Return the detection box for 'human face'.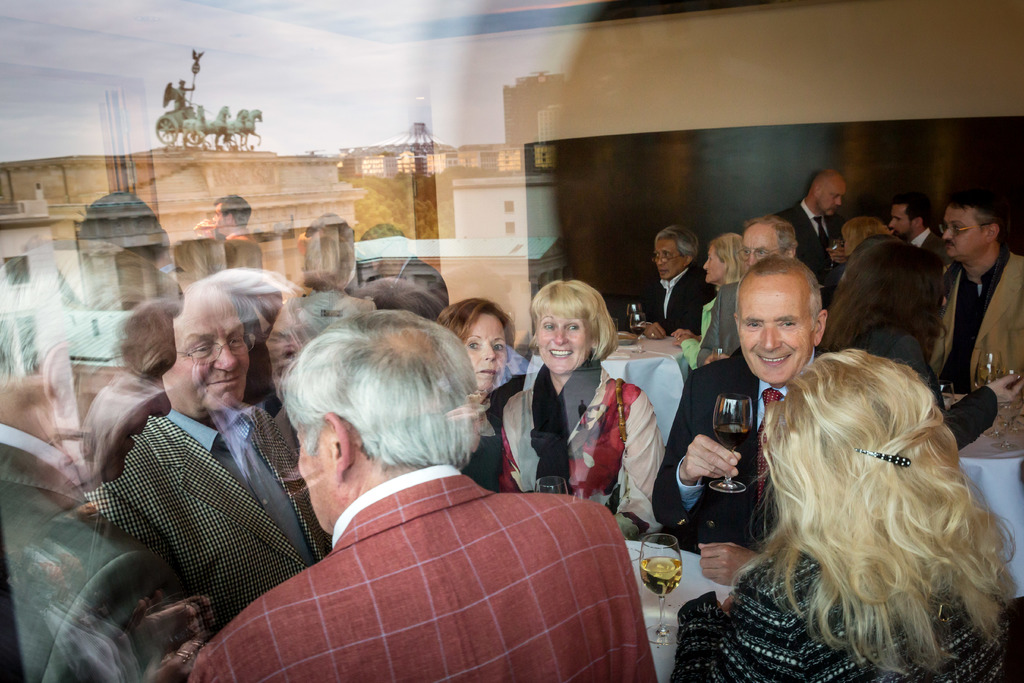
l=532, t=304, r=585, b=369.
